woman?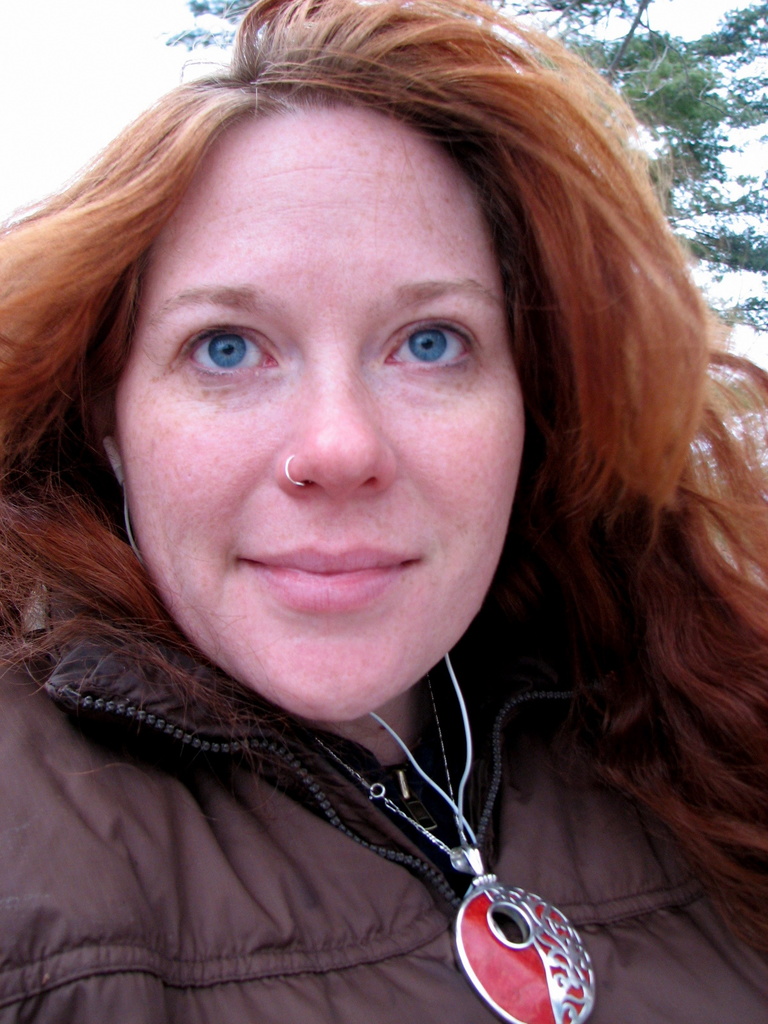
0,33,739,988
